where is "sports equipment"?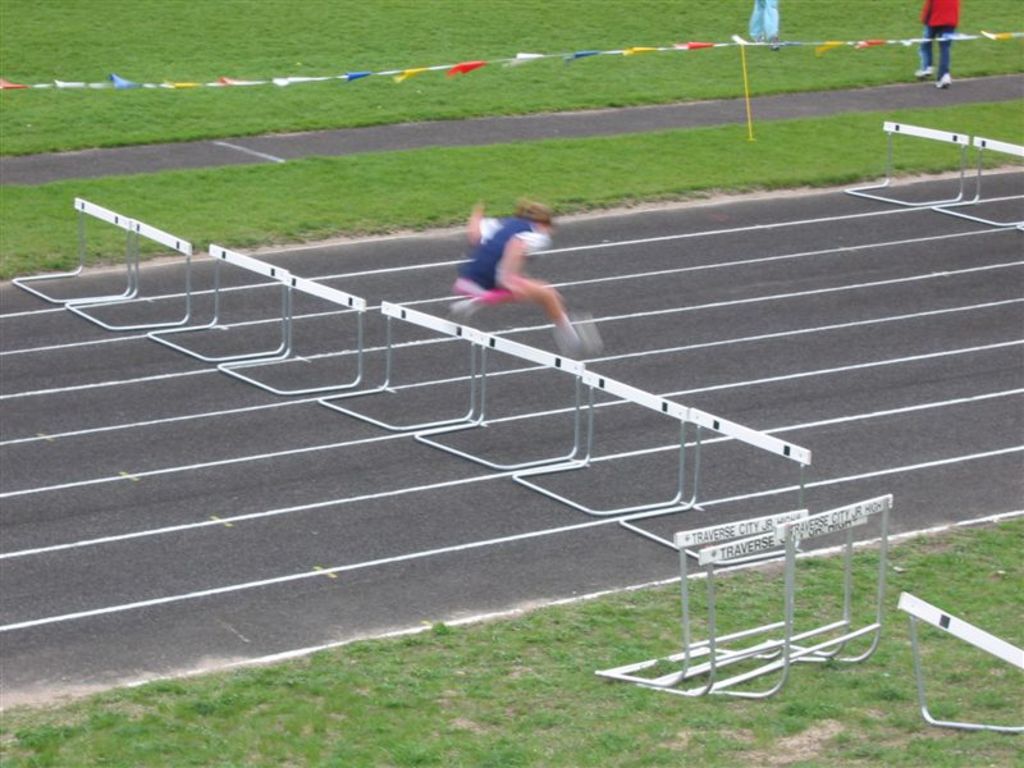
(x1=218, y1=273, x2=370, y2=398).
